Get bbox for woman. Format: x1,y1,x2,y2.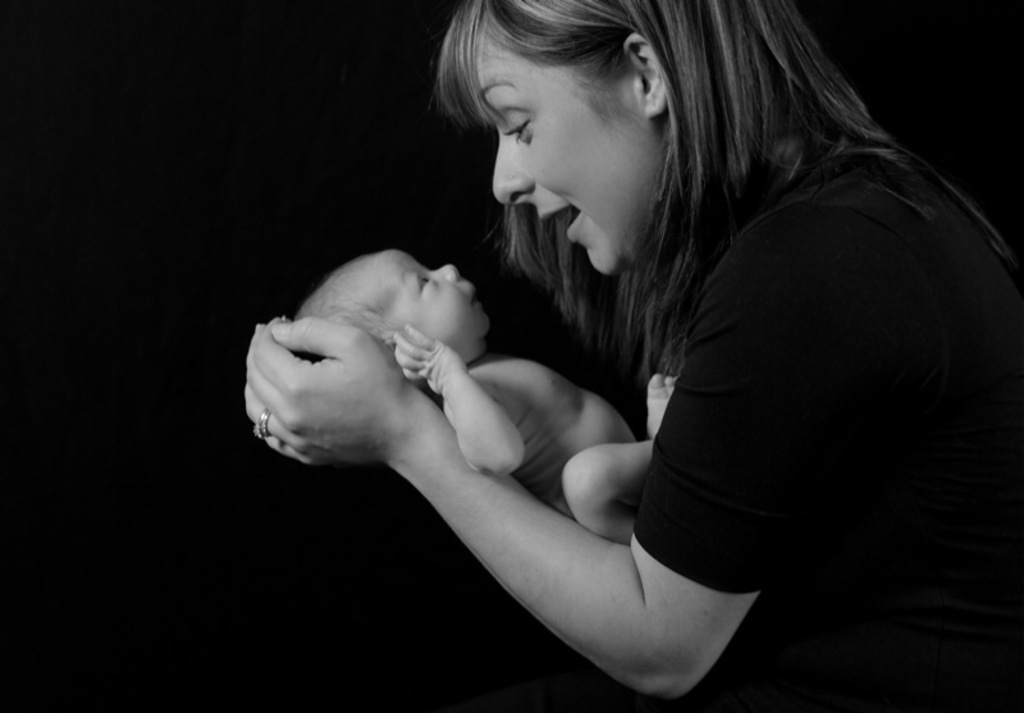
210,8,1006,712.
